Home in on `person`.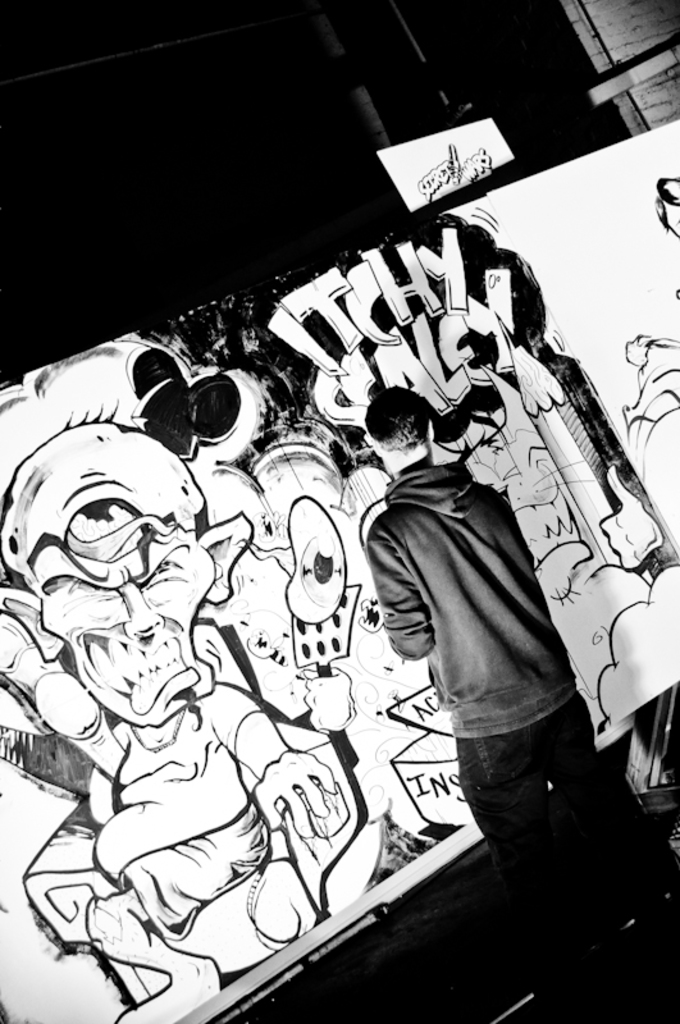
Homed in at {"left": 346, "top": 370, "right": 595, "bottom": 927}.
